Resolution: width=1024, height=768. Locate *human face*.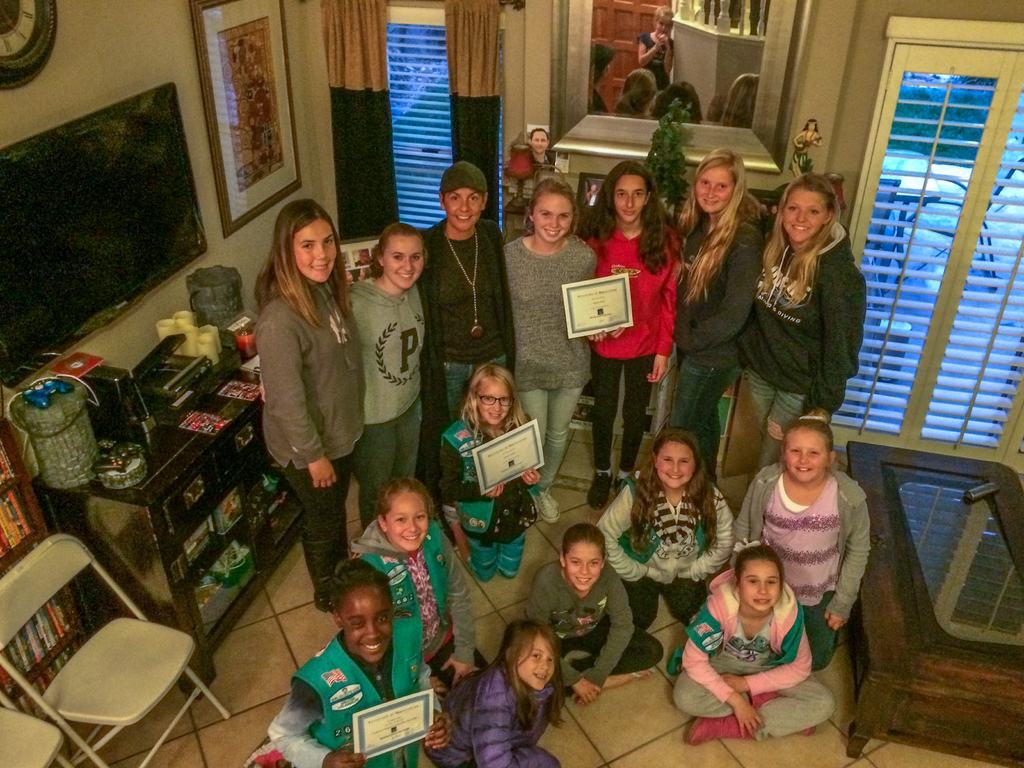
[left=655, top=439, right=694, bottom=490].
